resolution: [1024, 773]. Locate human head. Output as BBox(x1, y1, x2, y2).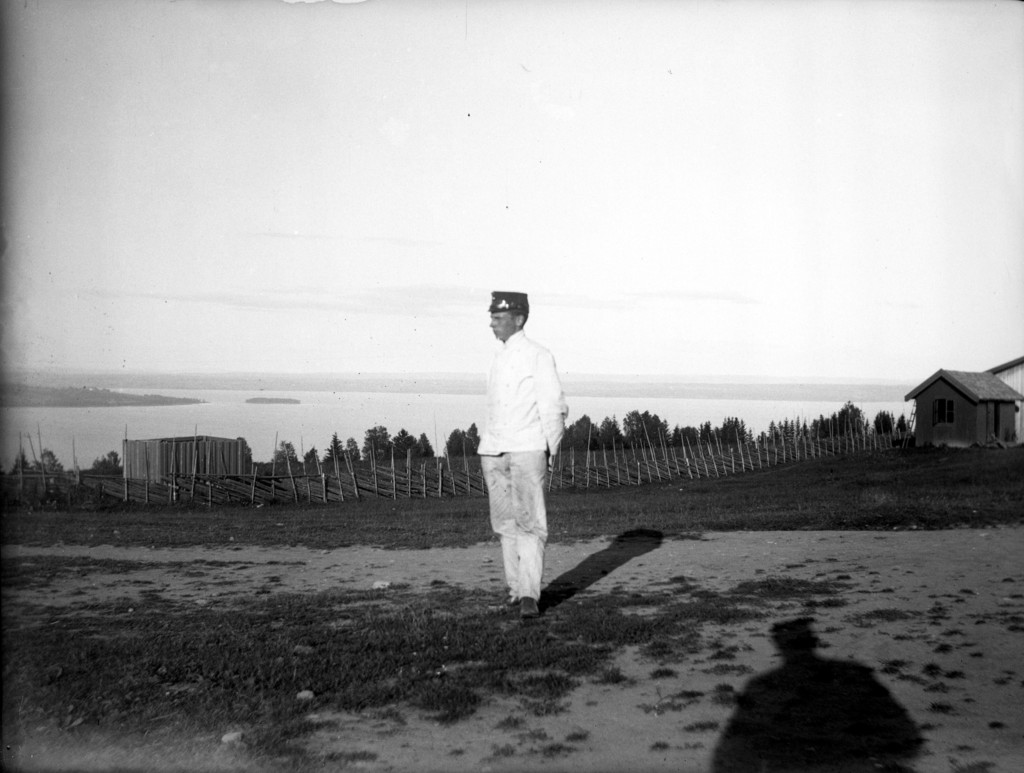
BBox(490, 310, 527, 339).
